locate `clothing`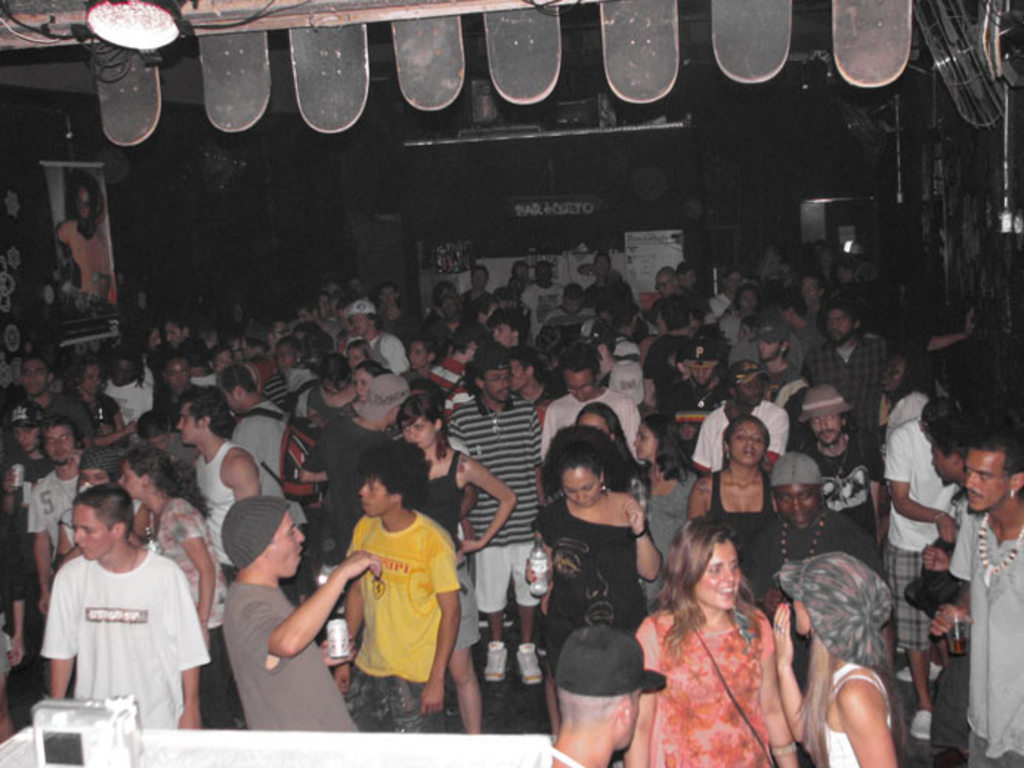
[x1=635, y1=598, x2=776, y2=767]
